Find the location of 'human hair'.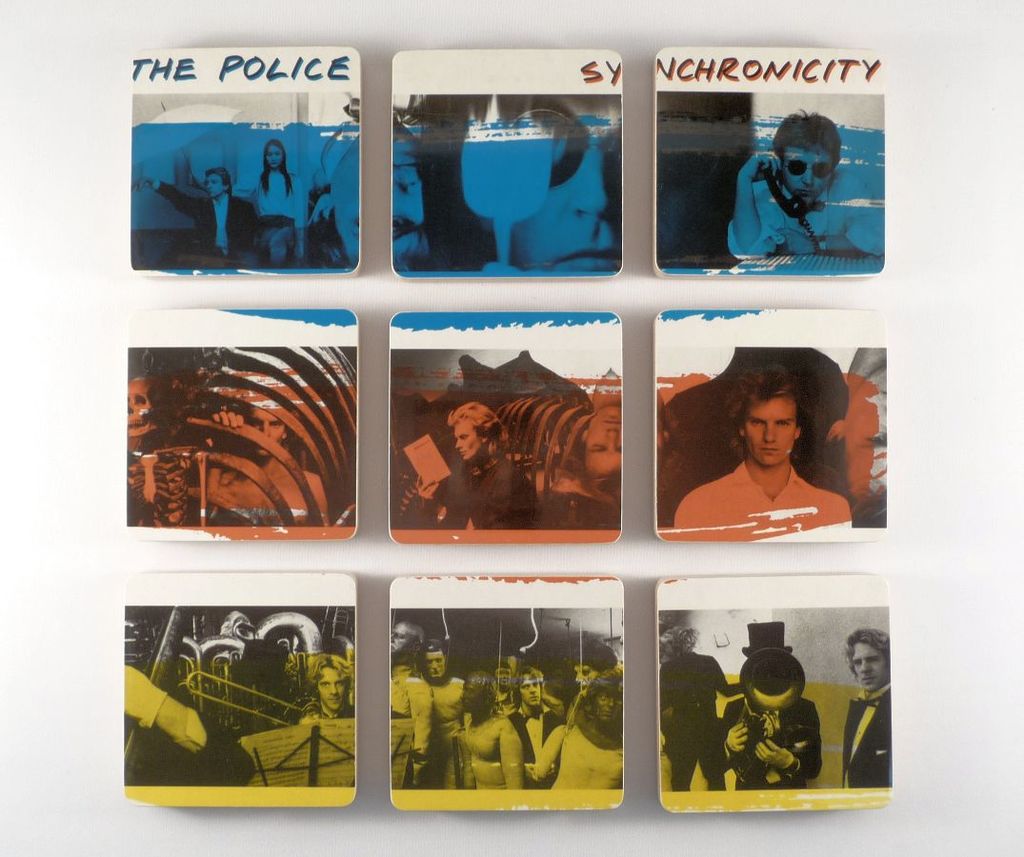
Location: BBox(206, 166, 231, 200).
